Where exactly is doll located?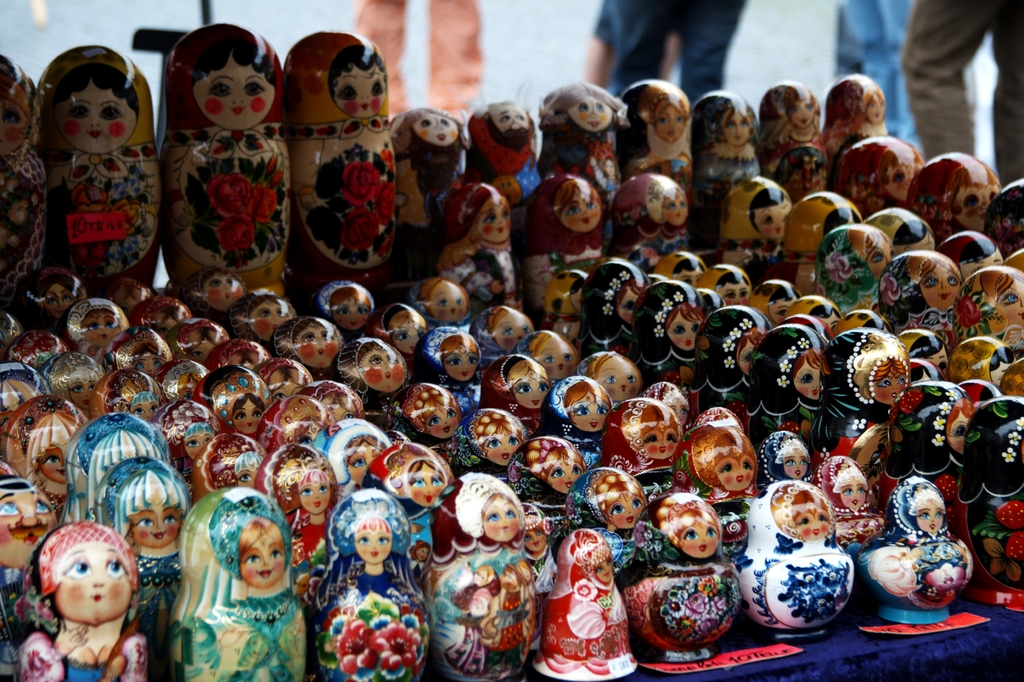
Its bounding box is [308,504,413,669].
